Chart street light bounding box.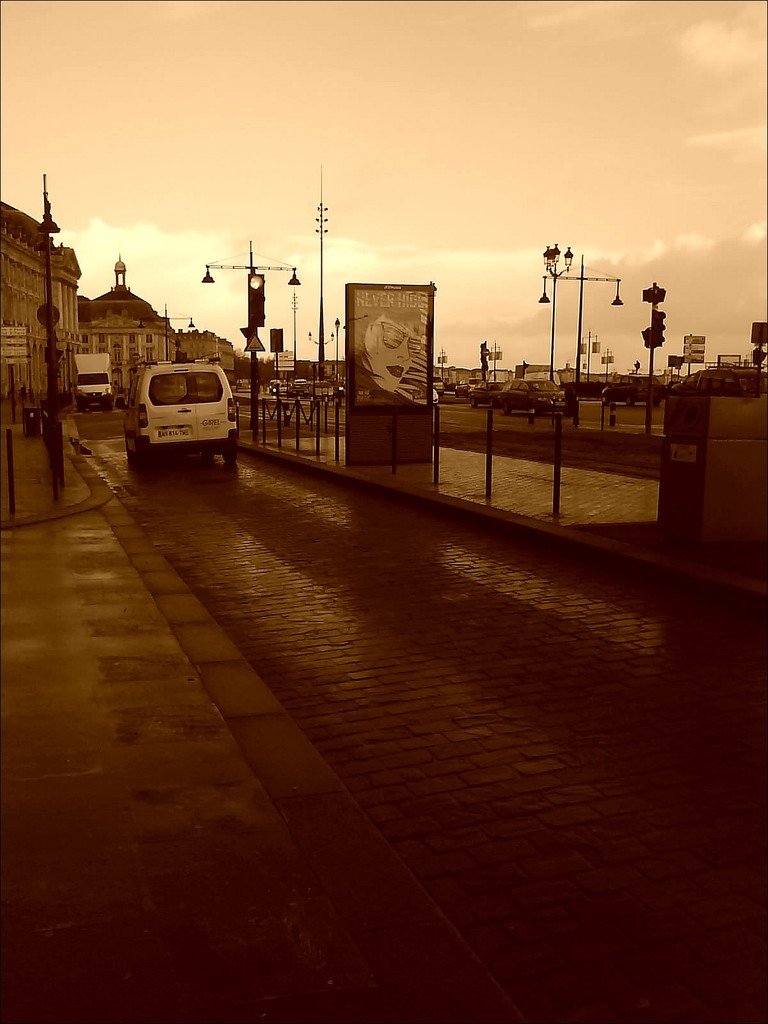
Charted: bbox=[531, 255, 628, 425].
